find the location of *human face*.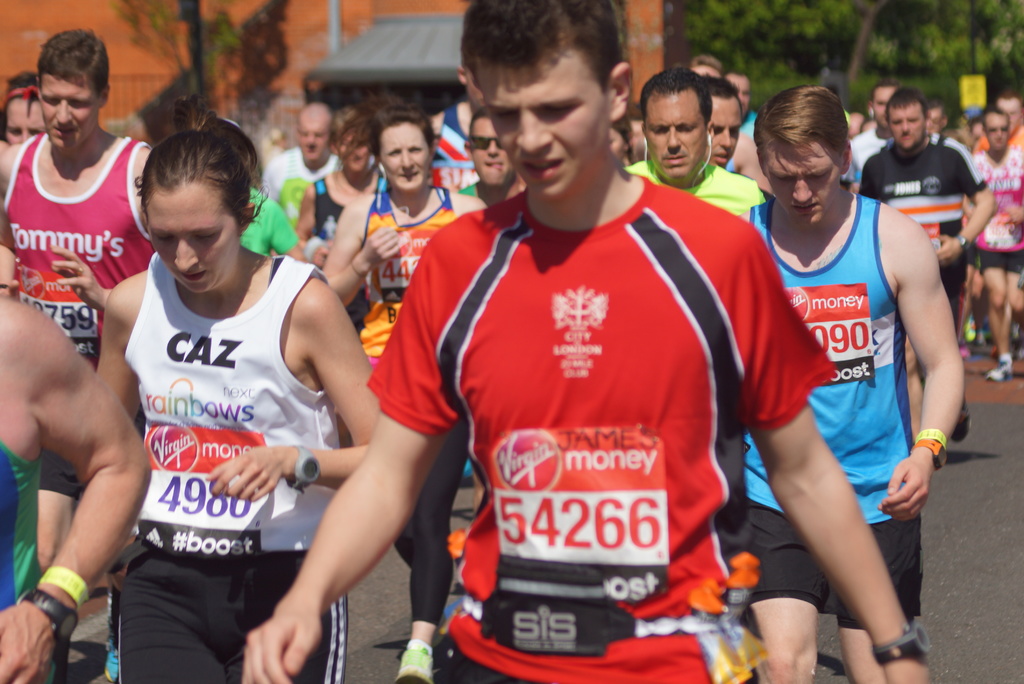
Location: (707, 96, 744, 168).
